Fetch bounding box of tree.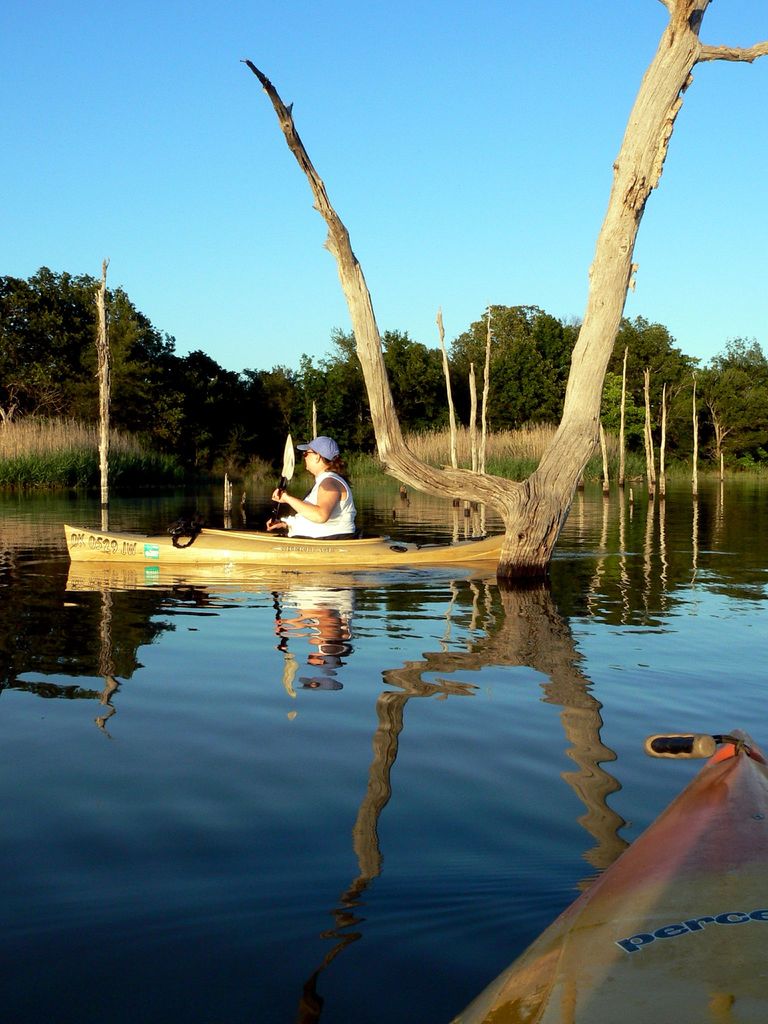
Bbox: (237,0,767,572).
